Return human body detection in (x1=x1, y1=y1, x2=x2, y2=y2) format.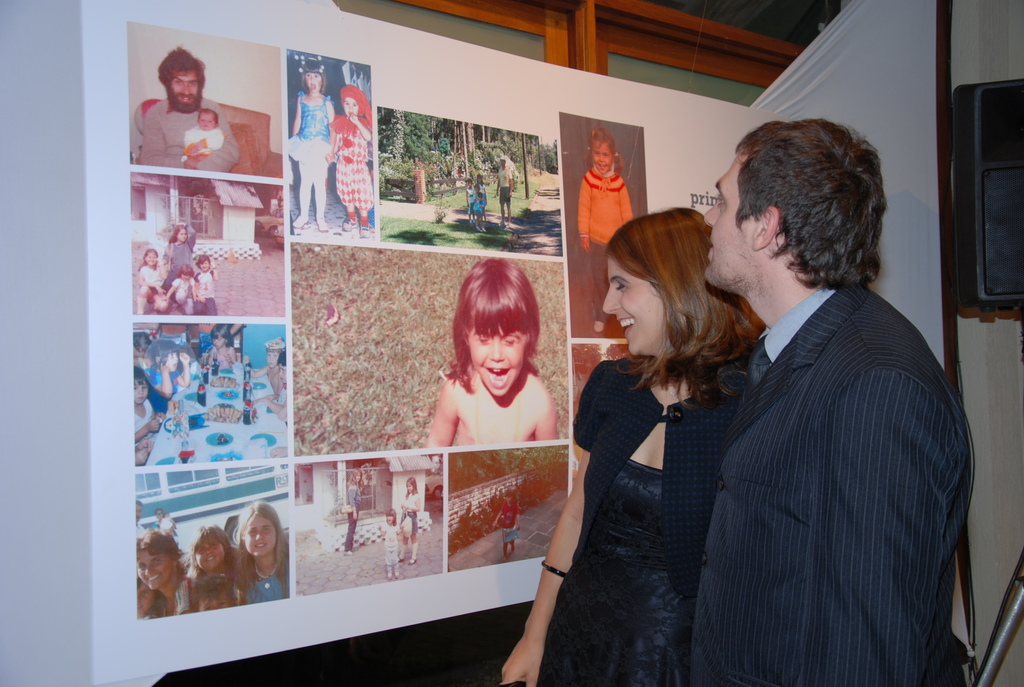
(x1=498, y1=503, x2=520, y2=560).
